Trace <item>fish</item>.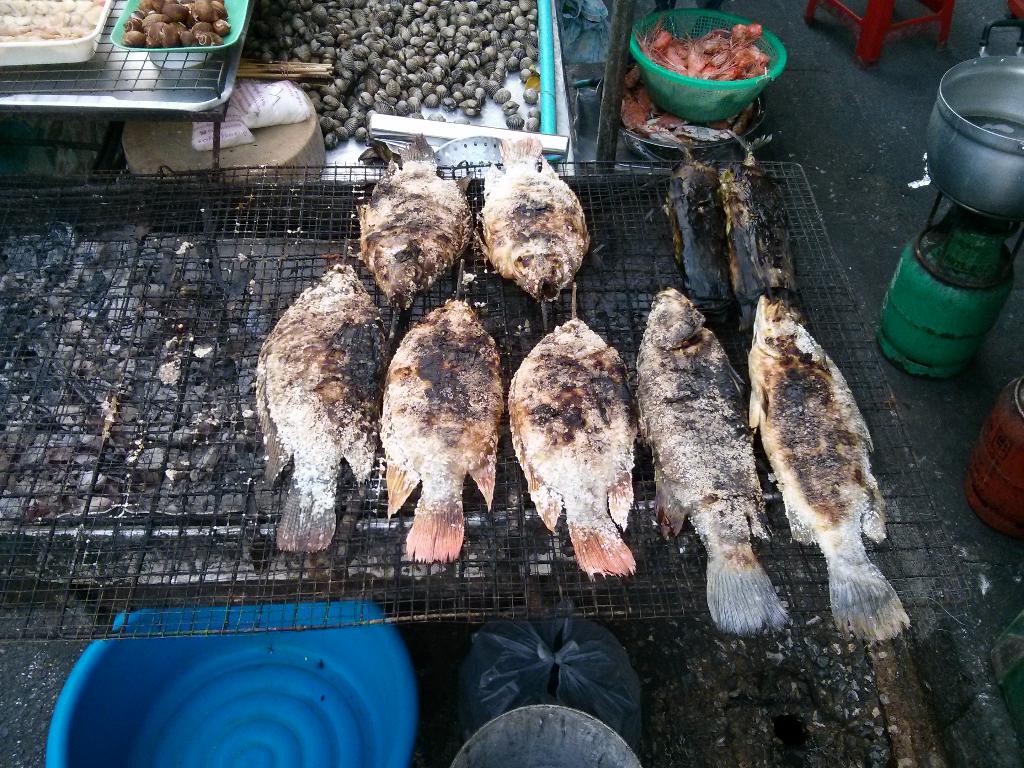
Traced to {"x1": 373, "y1": 298, "x2": 497, "y2": 561}.
